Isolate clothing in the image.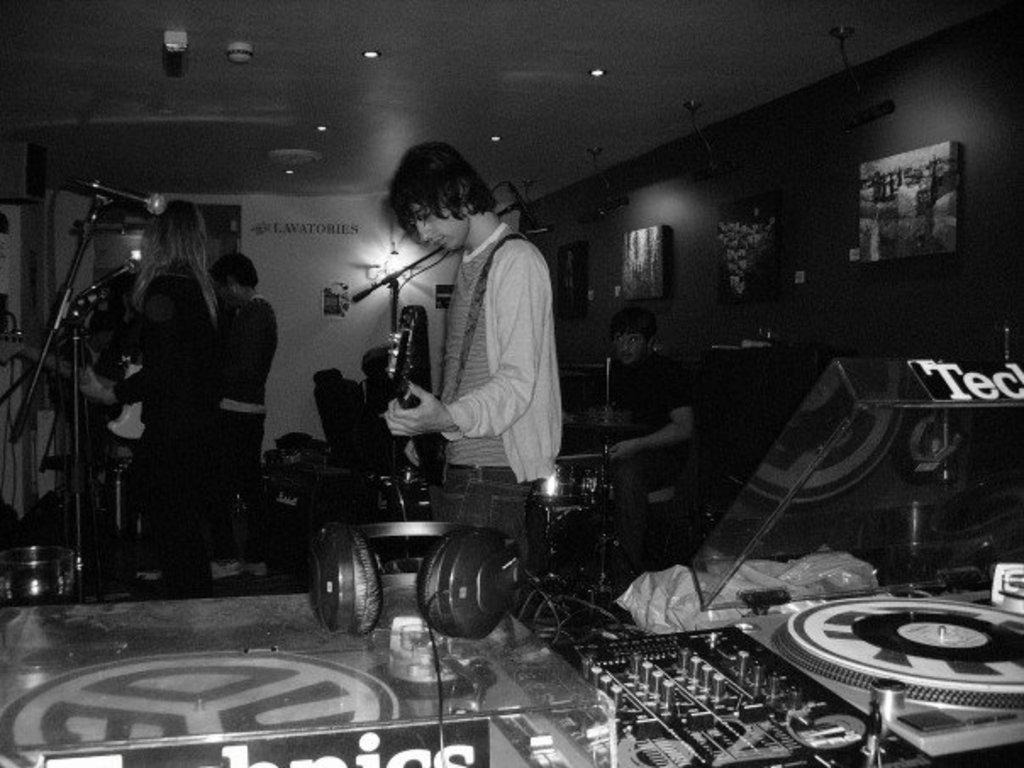
Isolated region: bbox=[573, 353, 687, 570].
